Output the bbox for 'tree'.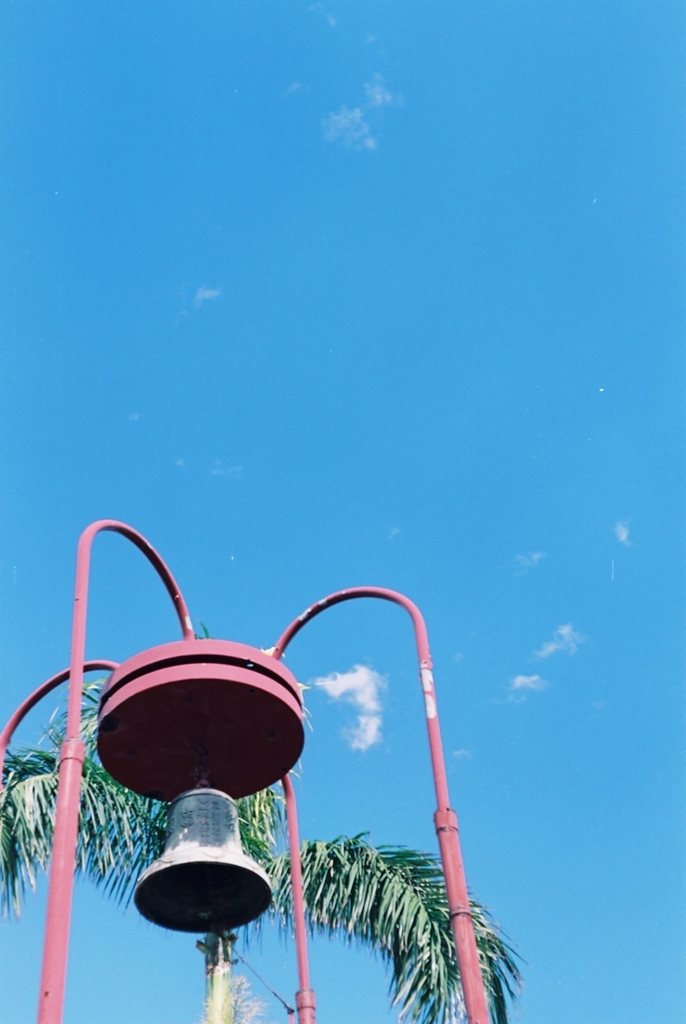
left=0, top=672, right=526, bottom=1023.
